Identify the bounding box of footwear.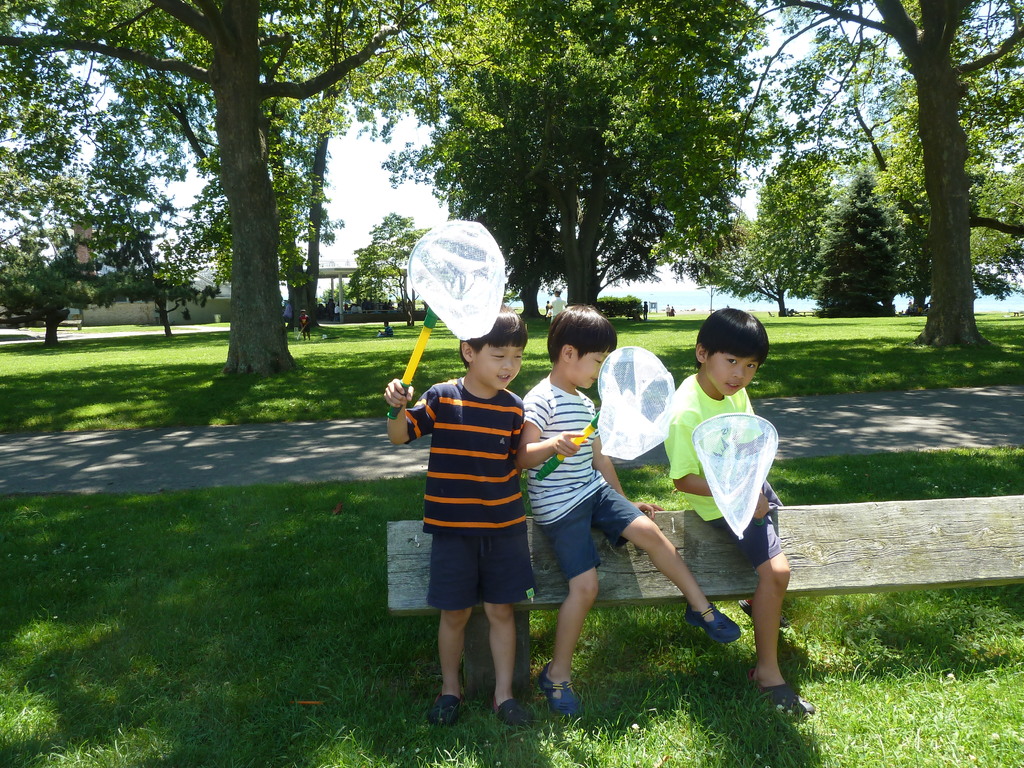
Rect(493, 698, 532, 720).
